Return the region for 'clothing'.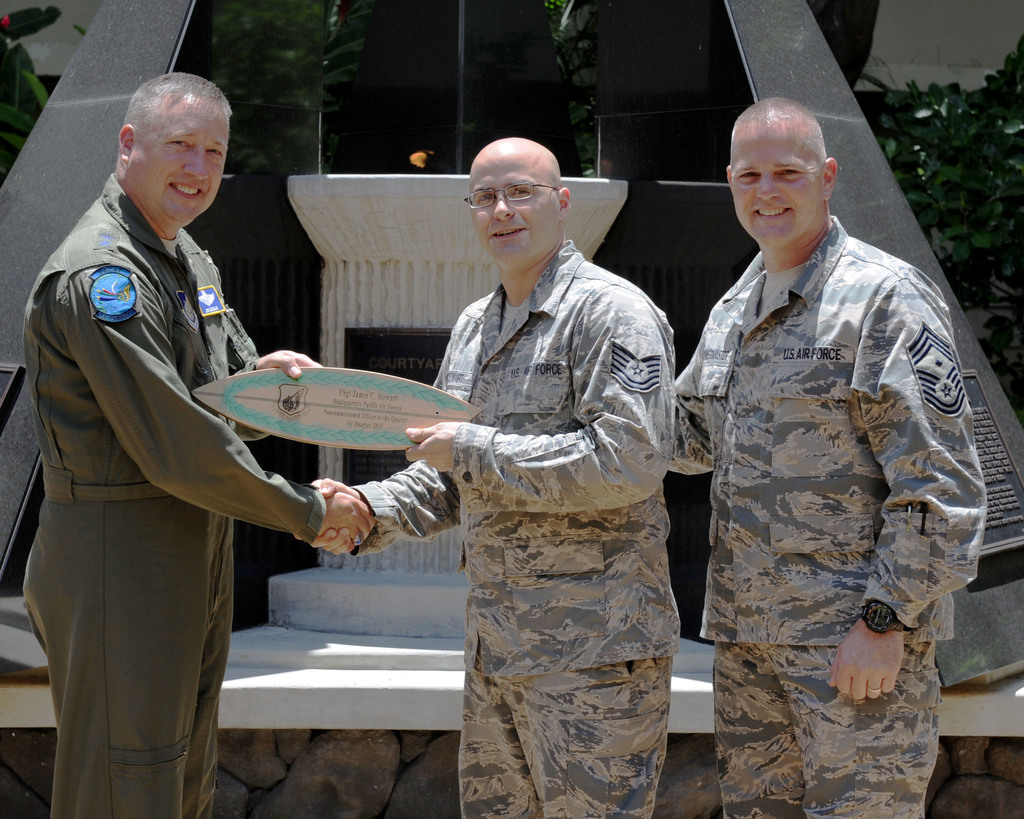
[26,160,327,818].
